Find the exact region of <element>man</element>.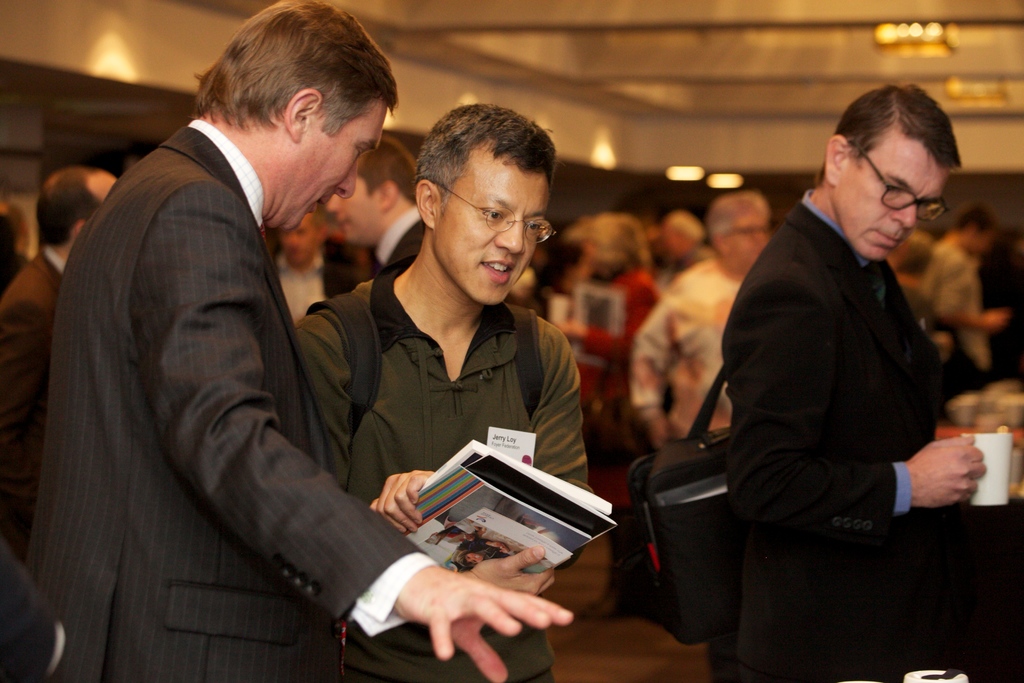
Exact region: [924, 205, 1013, 378].
